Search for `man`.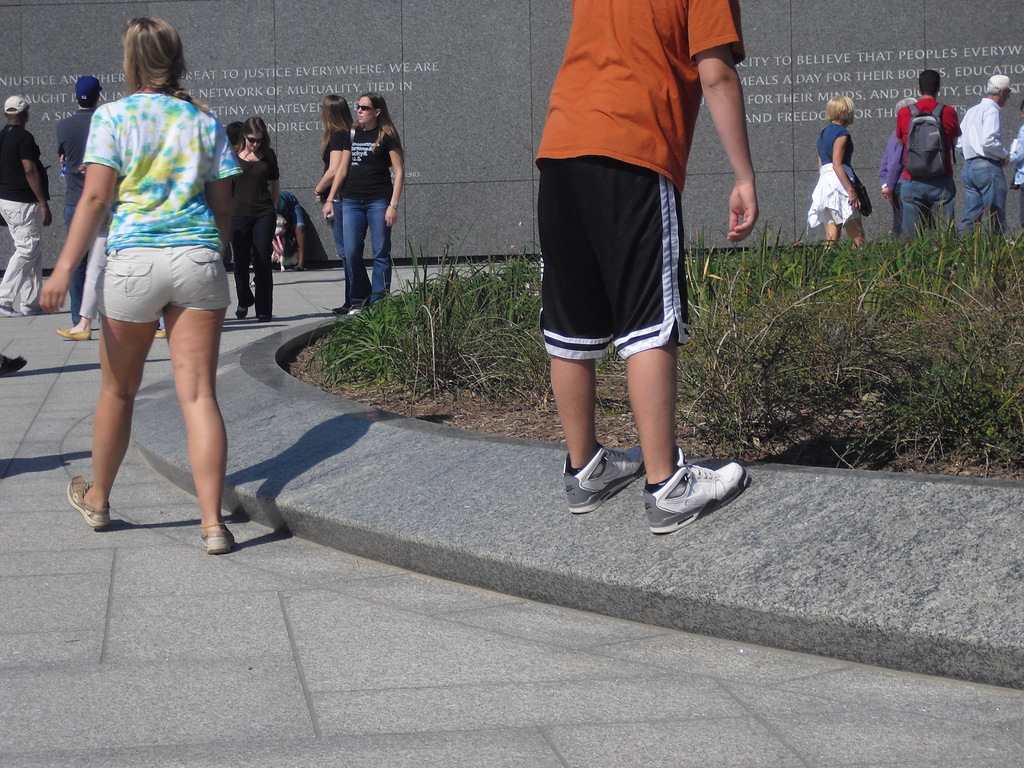
Found at BBox(48, 77, 108, 320).
